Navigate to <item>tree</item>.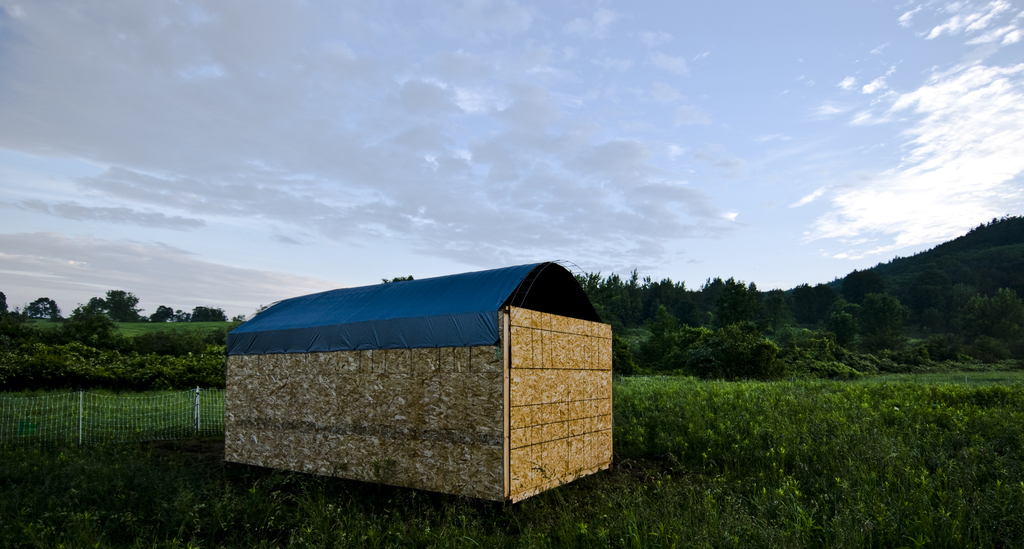
Navigation target: bbox=[27, 297, 66, 322].
